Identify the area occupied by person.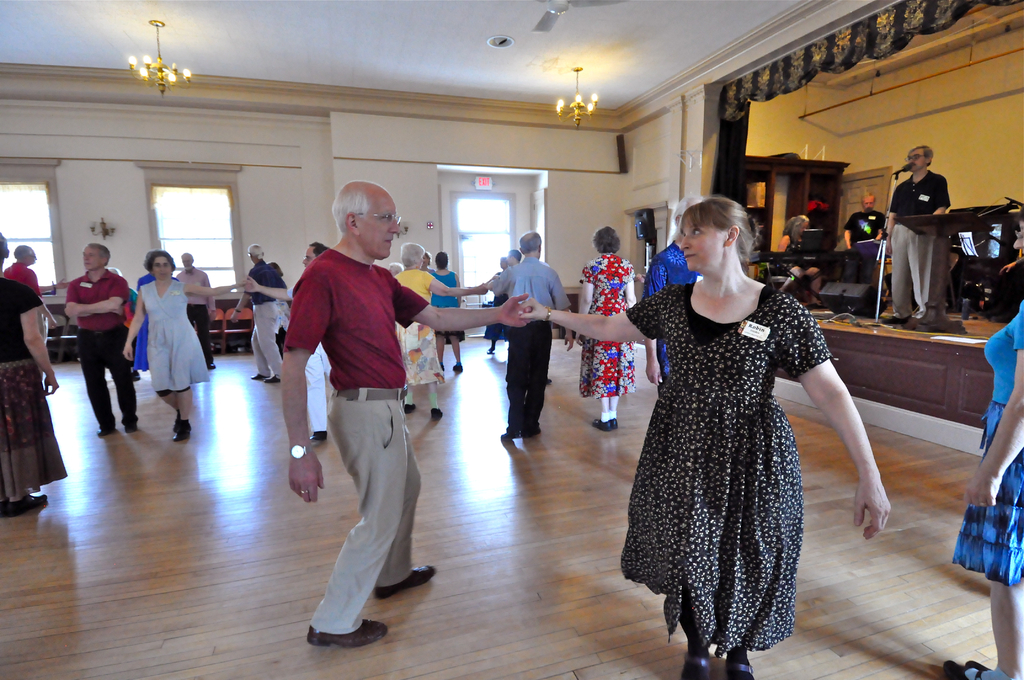
Area: [883, 145, 955, 330].
